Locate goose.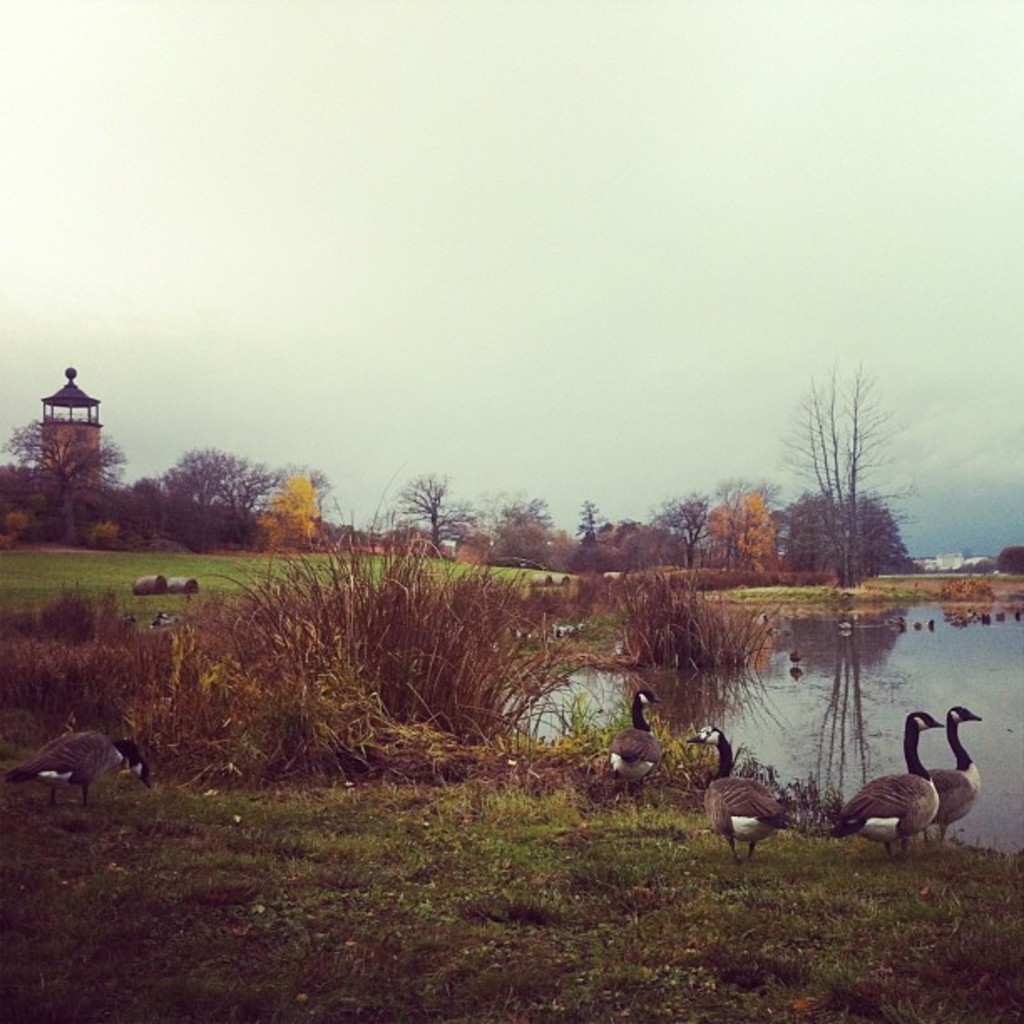
Bounding box: 937/711/982/843.
